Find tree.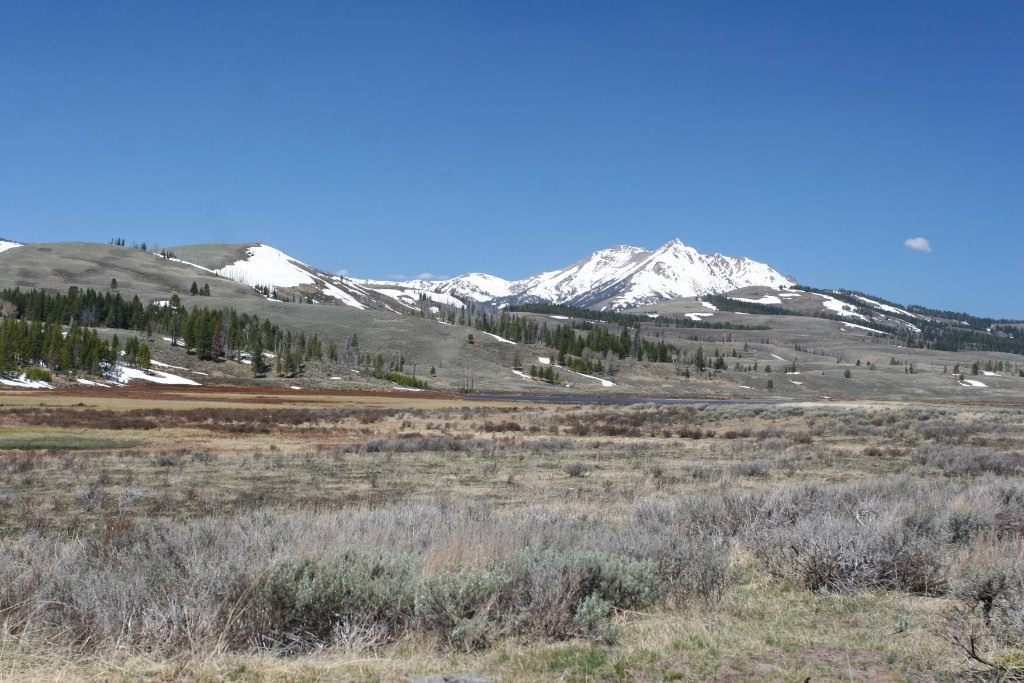
[53, 322, 69, 374].
